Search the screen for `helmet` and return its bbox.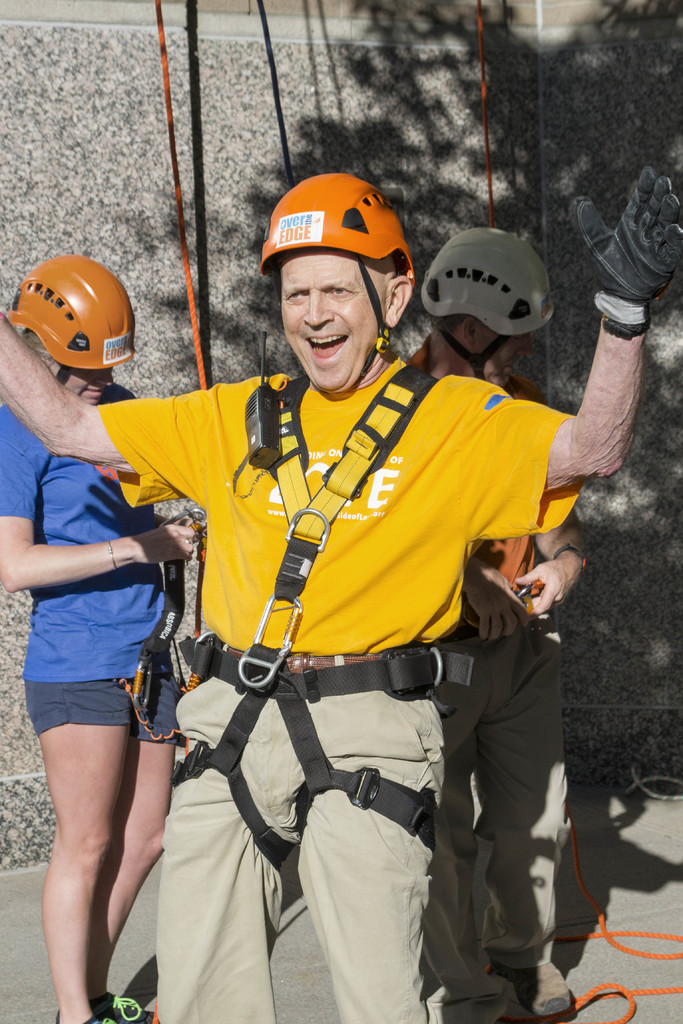
Found: rect(417, 228, 558, 363).
